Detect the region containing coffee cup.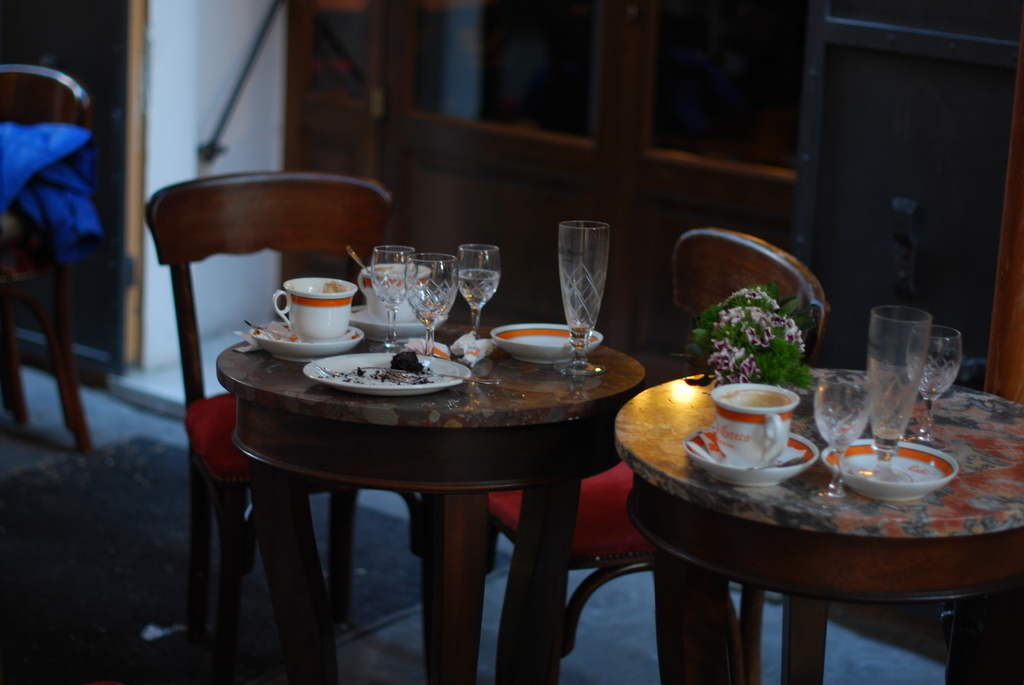
left=357, top=264, right=435, bottom=323.
